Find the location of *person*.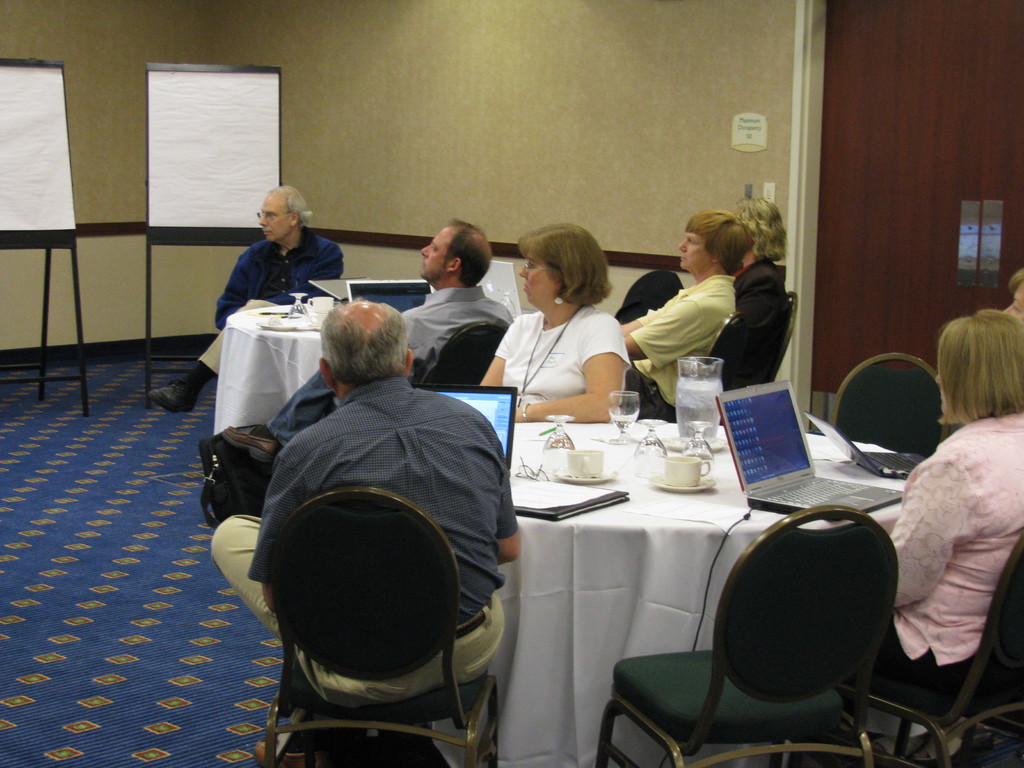
Location: (x1=832, y1=307, x2=1023, y2=767).
